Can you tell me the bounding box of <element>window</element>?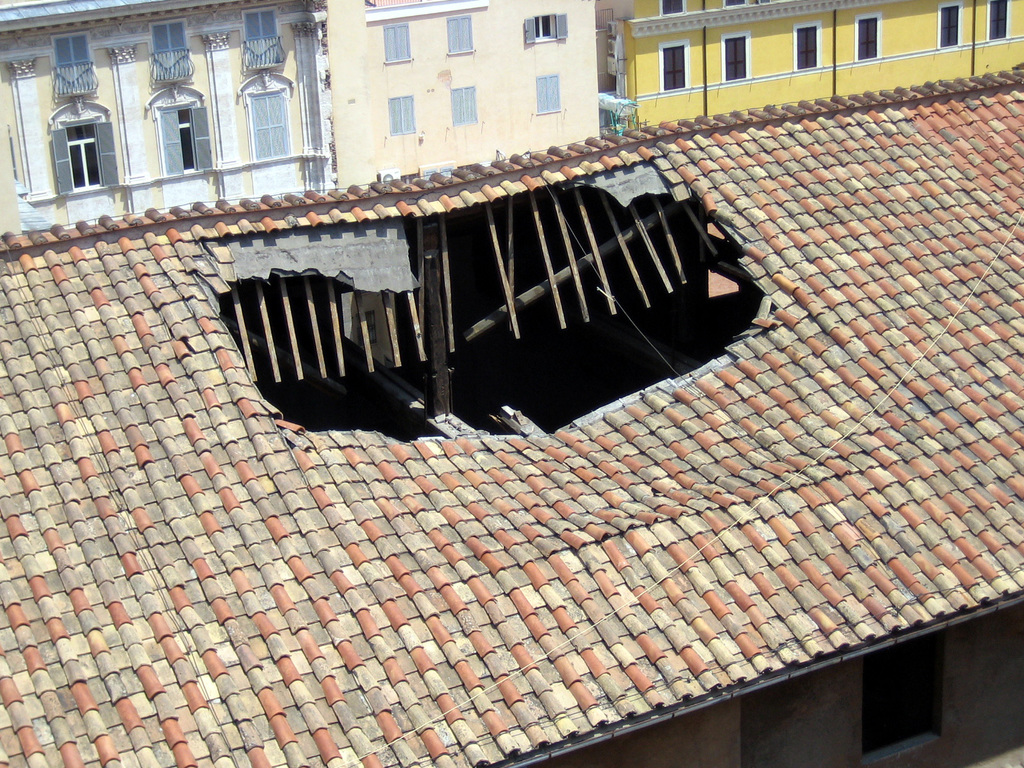
locate(157, 103, 212, 176).
